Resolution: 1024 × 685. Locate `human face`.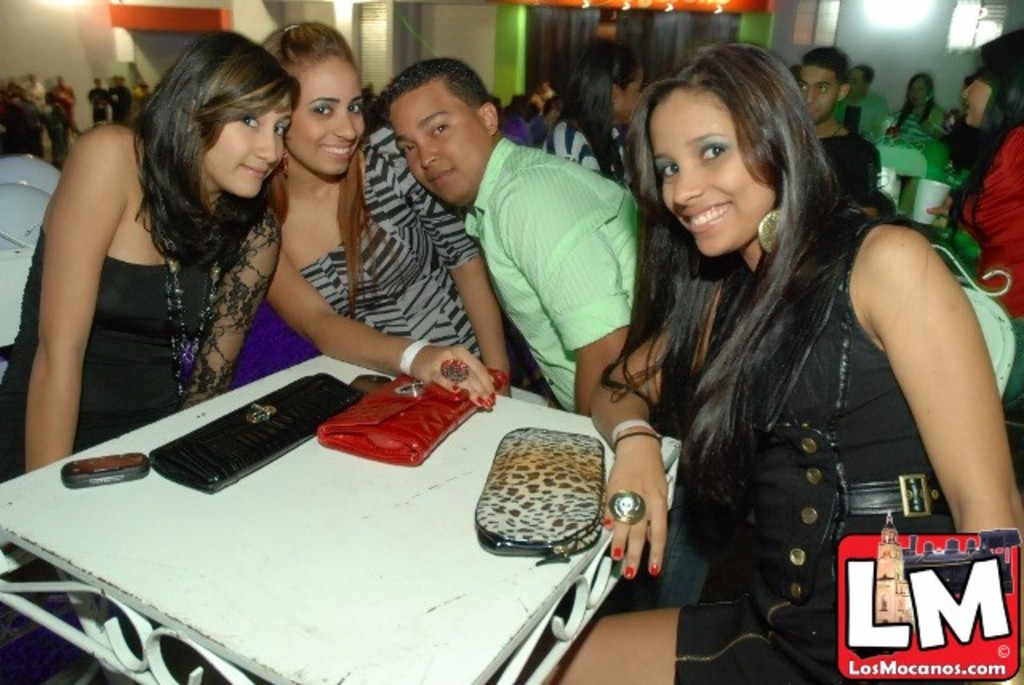
[left=627, top=74, right=640, bottom=128].
